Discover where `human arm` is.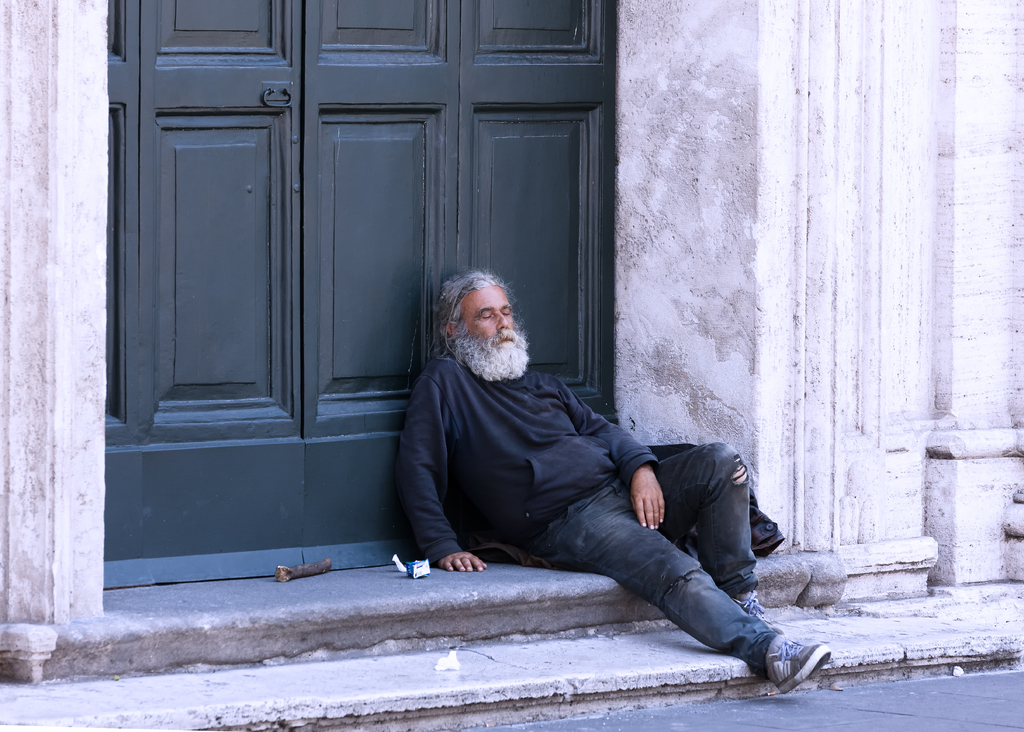
Discovered at pyautogui.locateOnScreen(553, 372, 675, 535).
